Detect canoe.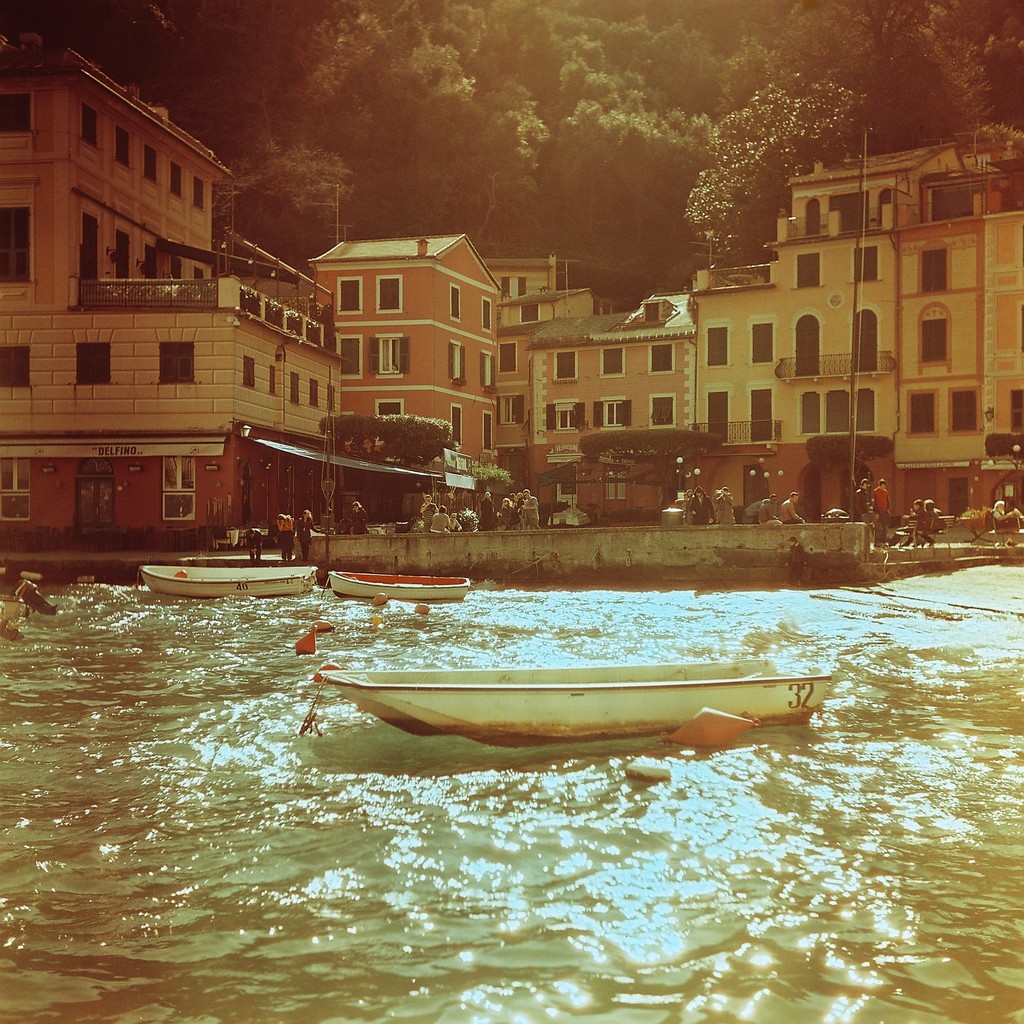
Detected at [x1=221, y1=596, x2=848, y2=780].
